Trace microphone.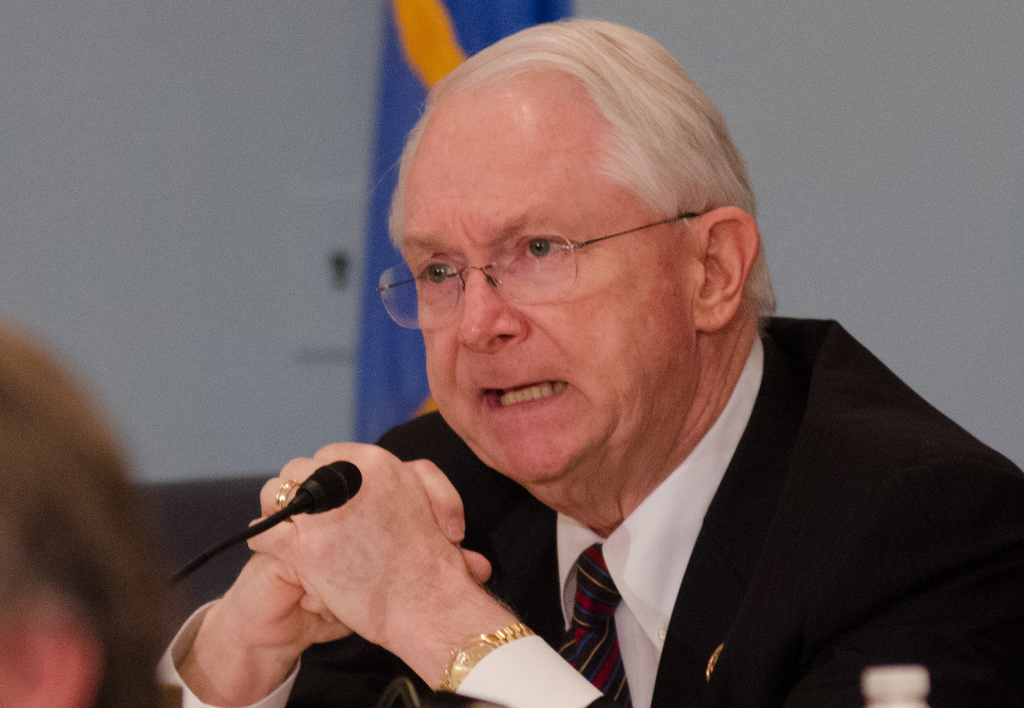
Traced to BBox(163, 454, 371, 586).
